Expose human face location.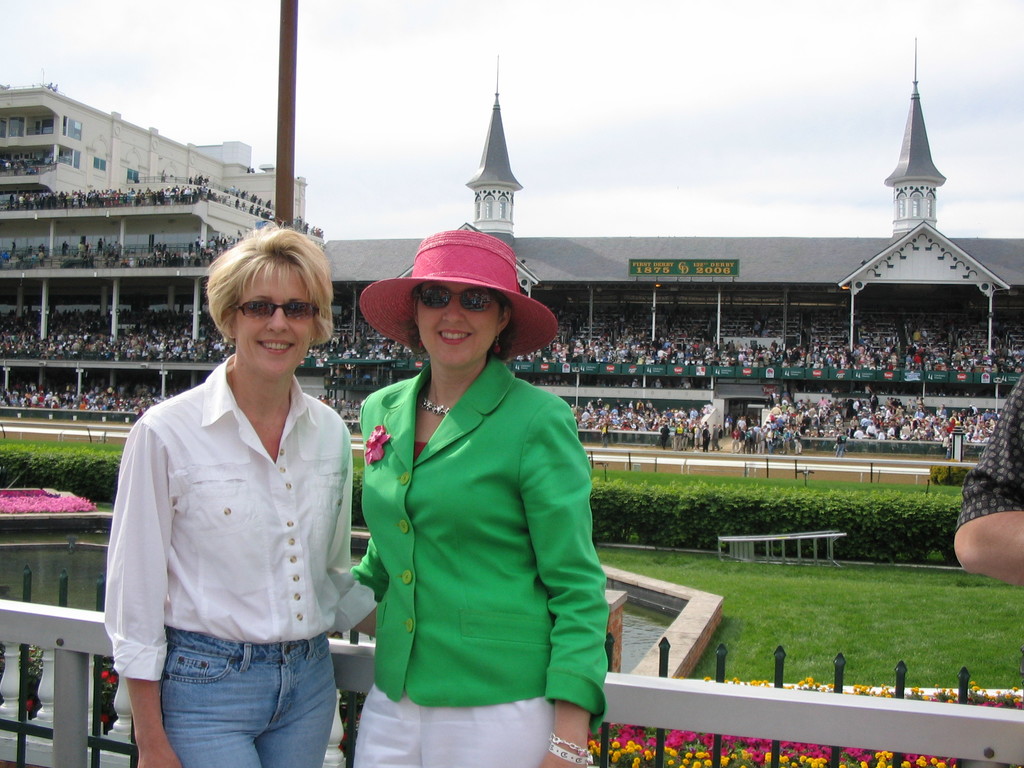
Exposed at l=417, t=284, r=500, b=368.
